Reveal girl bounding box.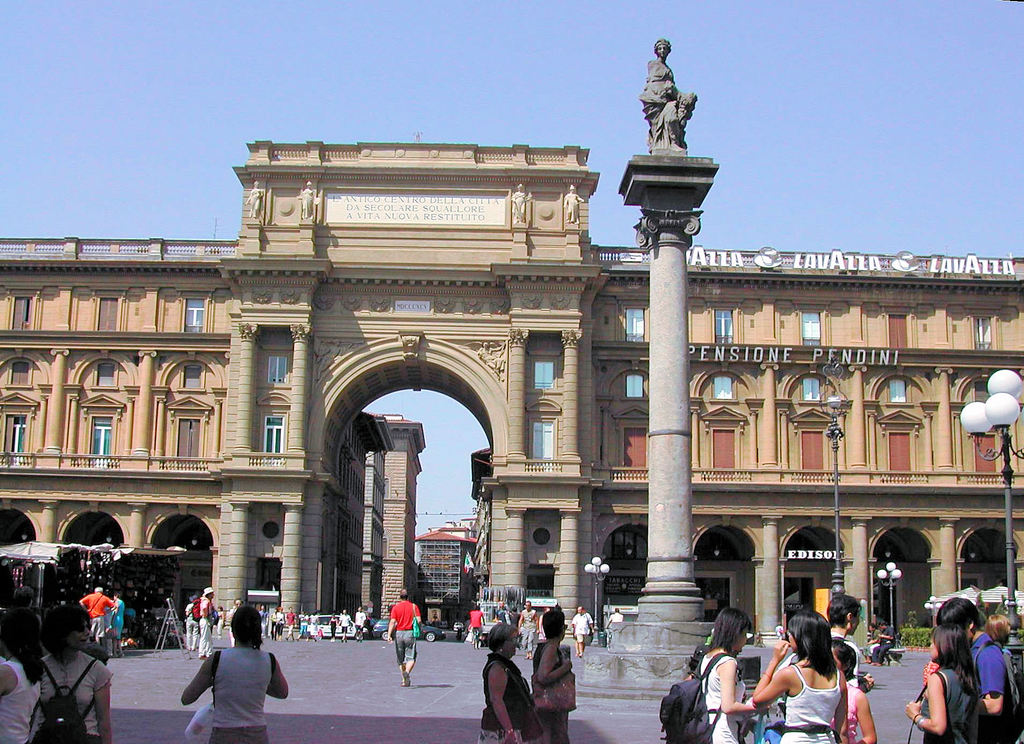
Revealed: crop(687, 608, 766, 743).
